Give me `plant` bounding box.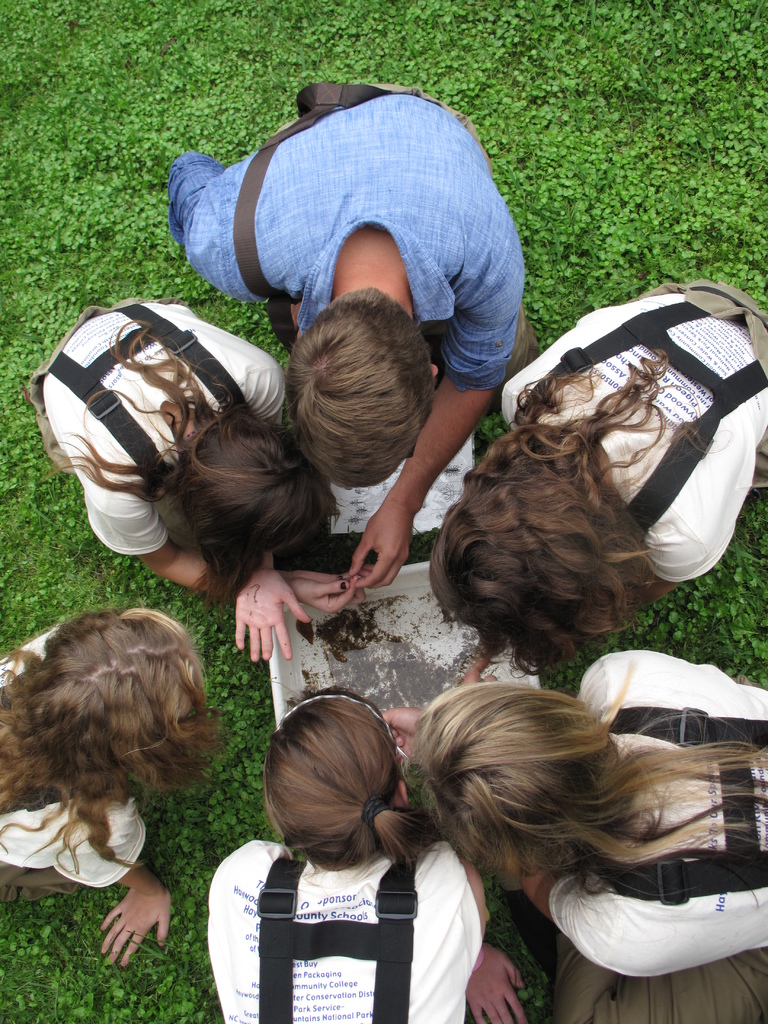
<bbox>0, 0, 767, 1023</bbox>.
